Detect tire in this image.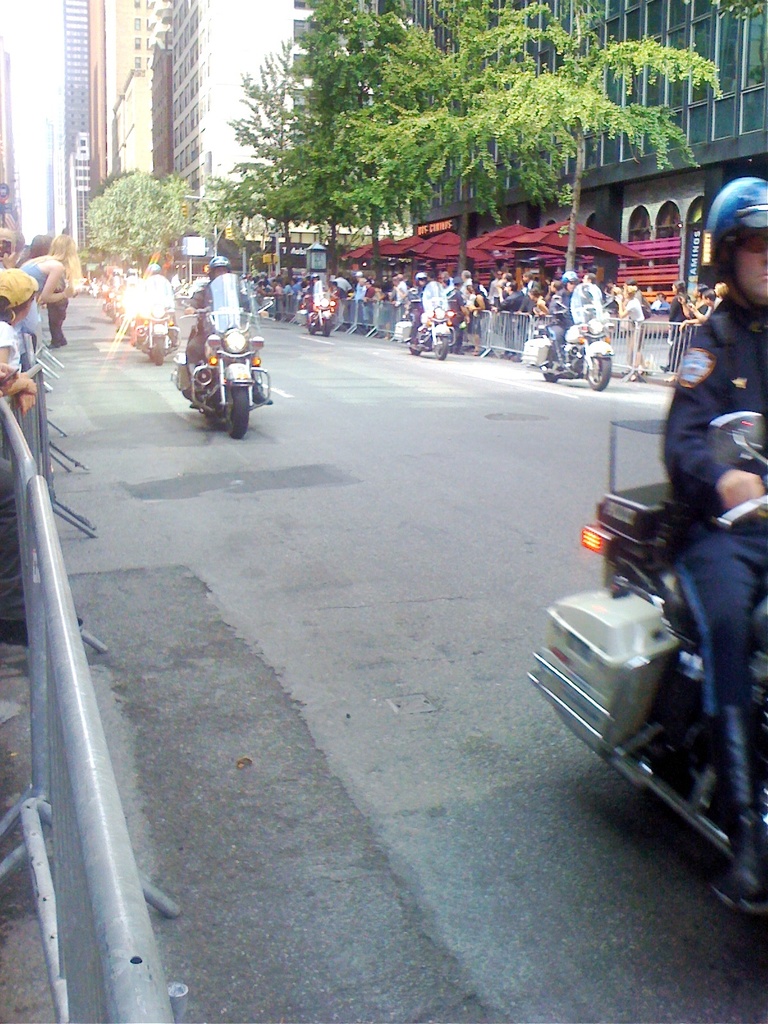
Detection: region(146, 337, 171, 365).
